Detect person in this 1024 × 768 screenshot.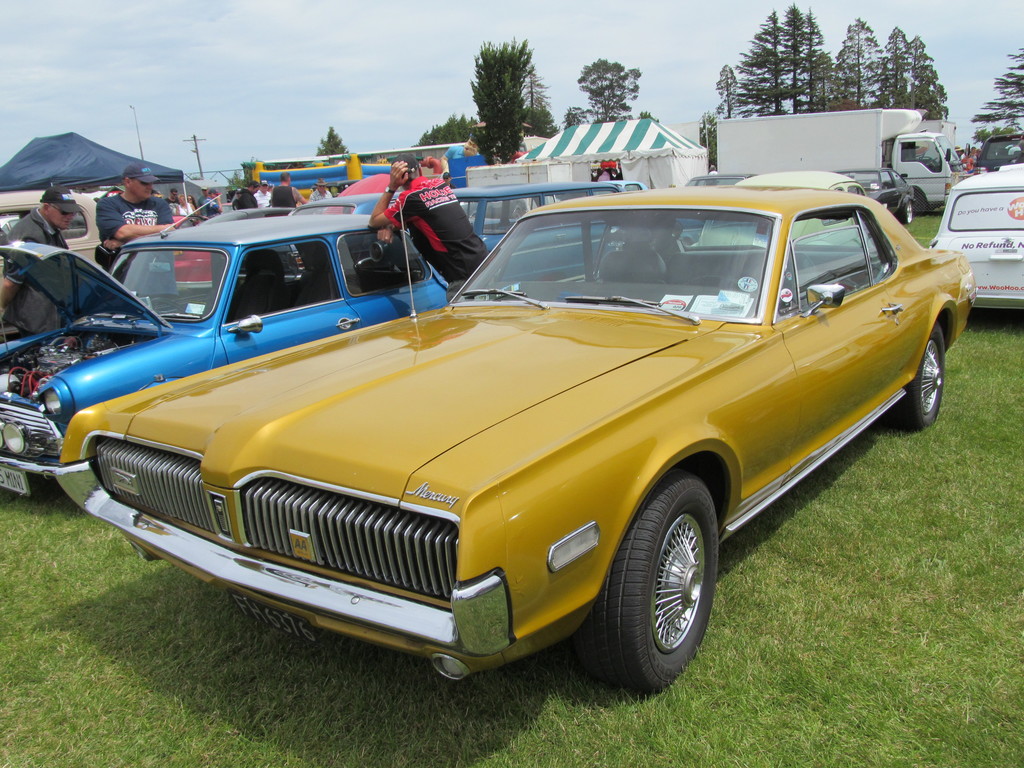
Detection: bbox=[95, 161, 174, 257].
